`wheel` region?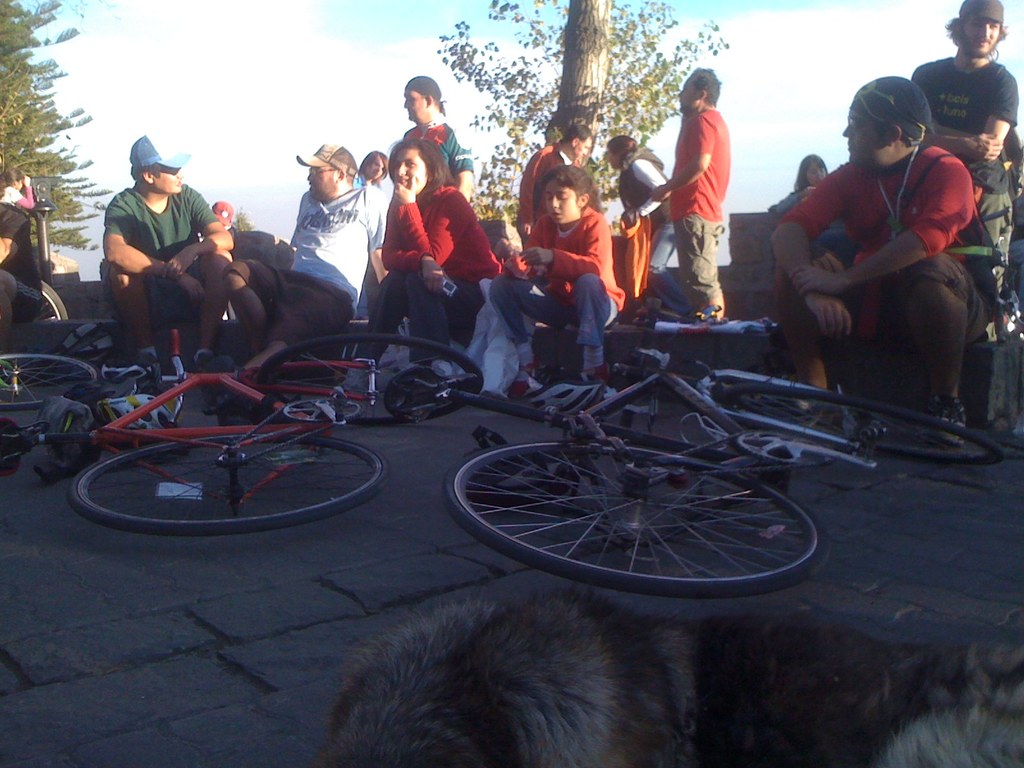
65 429 390 536
